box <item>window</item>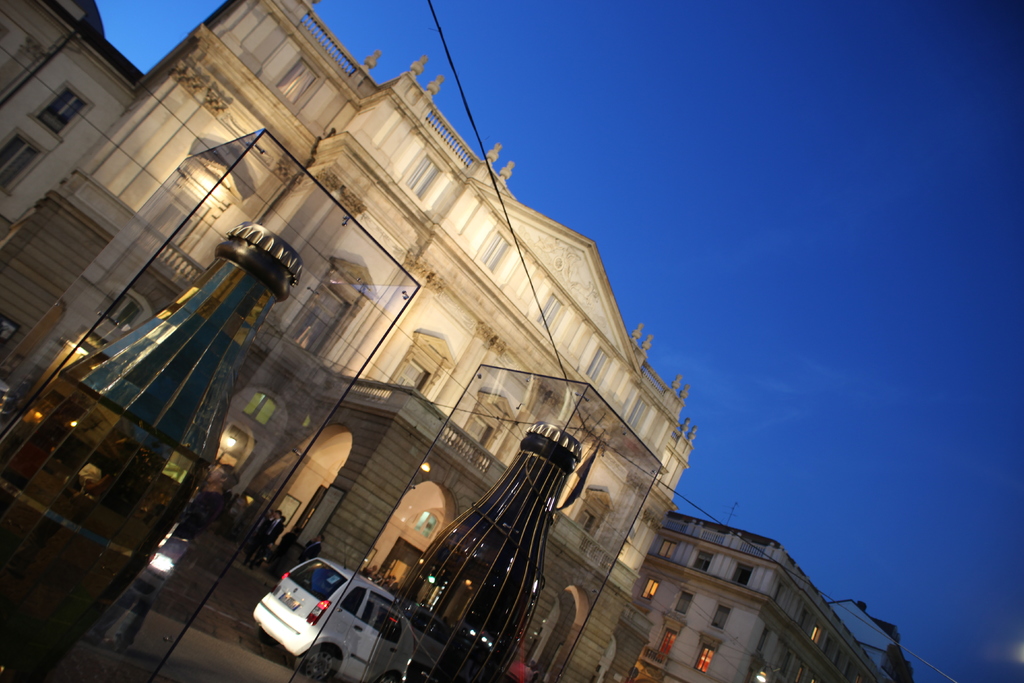
[0, 124, 52, 199]
